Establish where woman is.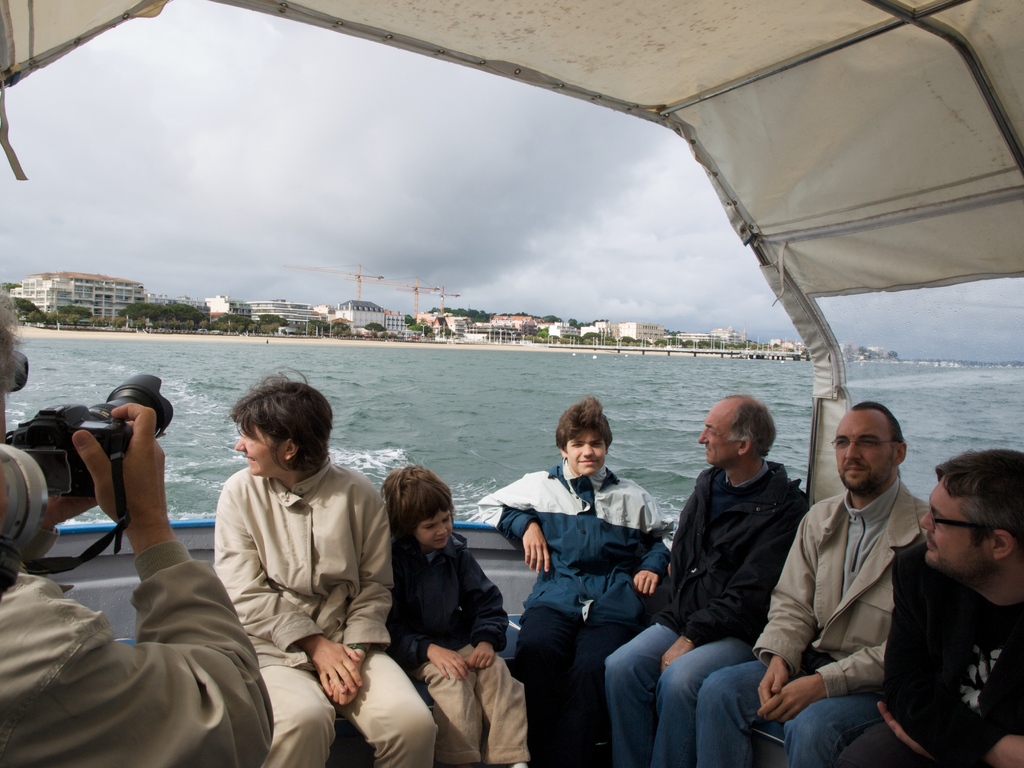
Established at <bbox>178, 374, 397, 756</bbox>.
